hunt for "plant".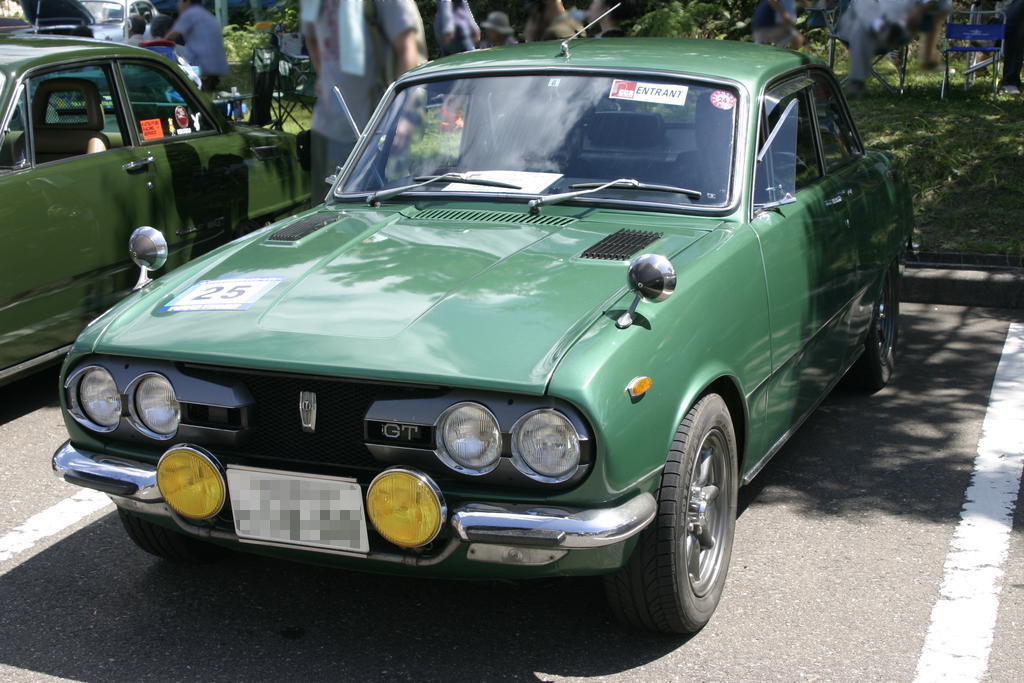
Hunted down at bbox=(216, 94, 454, 179).
